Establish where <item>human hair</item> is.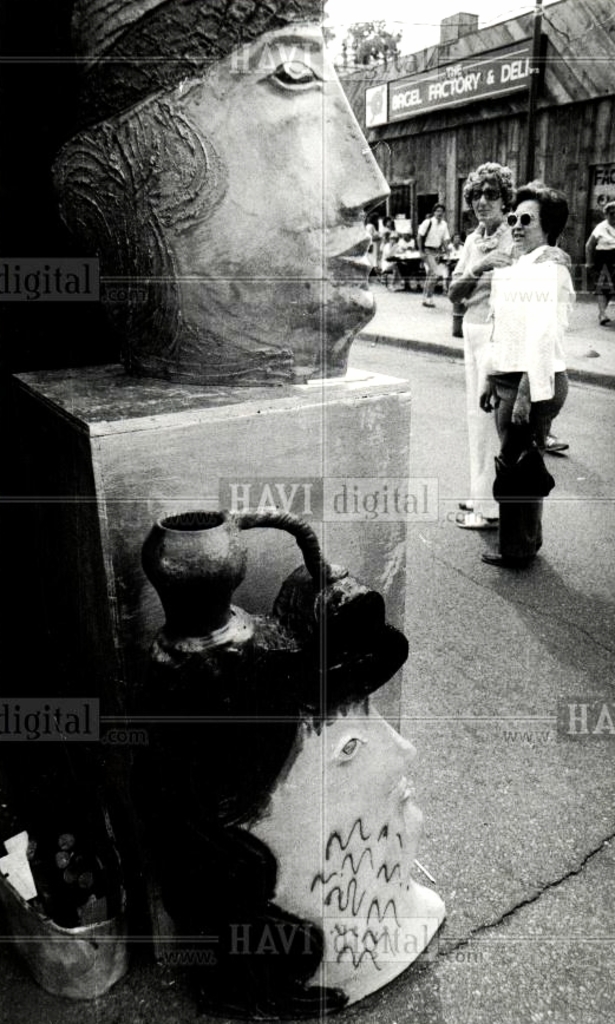
Established at 603, 198, 614, 216.
